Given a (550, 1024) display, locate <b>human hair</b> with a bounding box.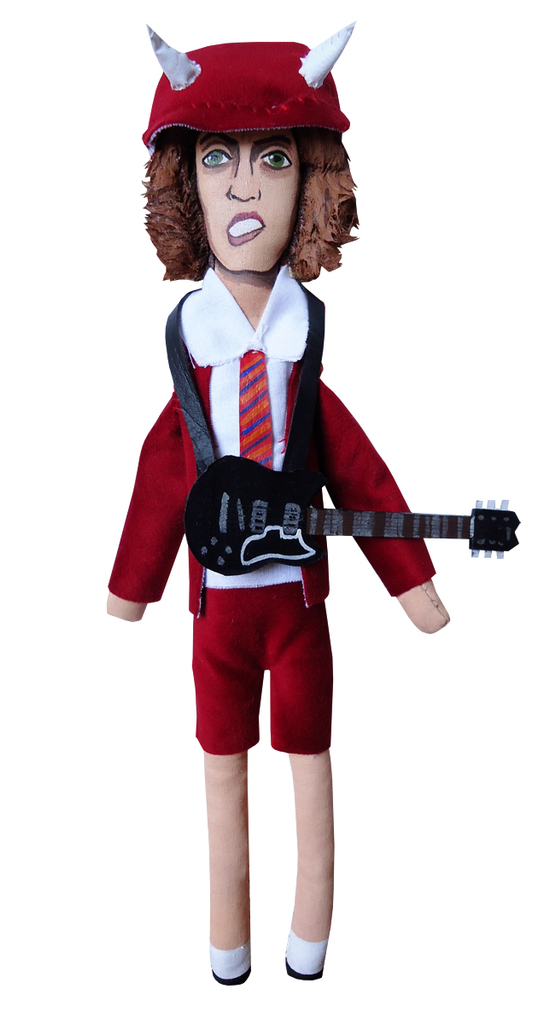
Located: [left=124, top=7, right=366, bottom=290].
